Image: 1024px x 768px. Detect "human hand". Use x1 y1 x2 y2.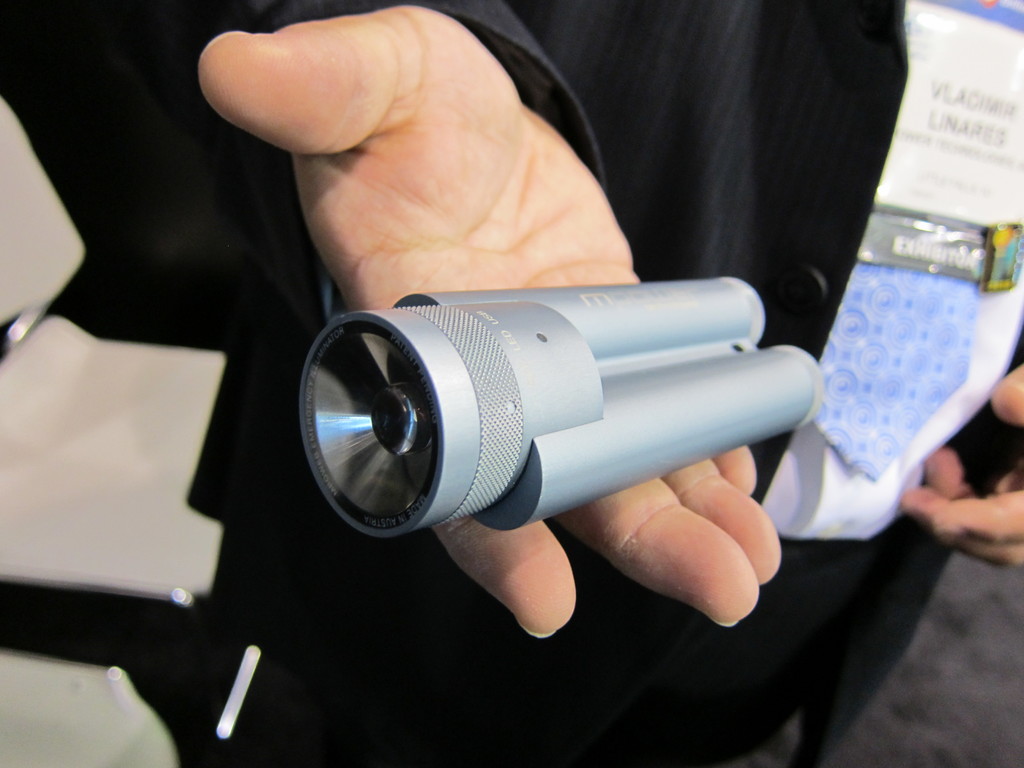
897 363 1023 570.
